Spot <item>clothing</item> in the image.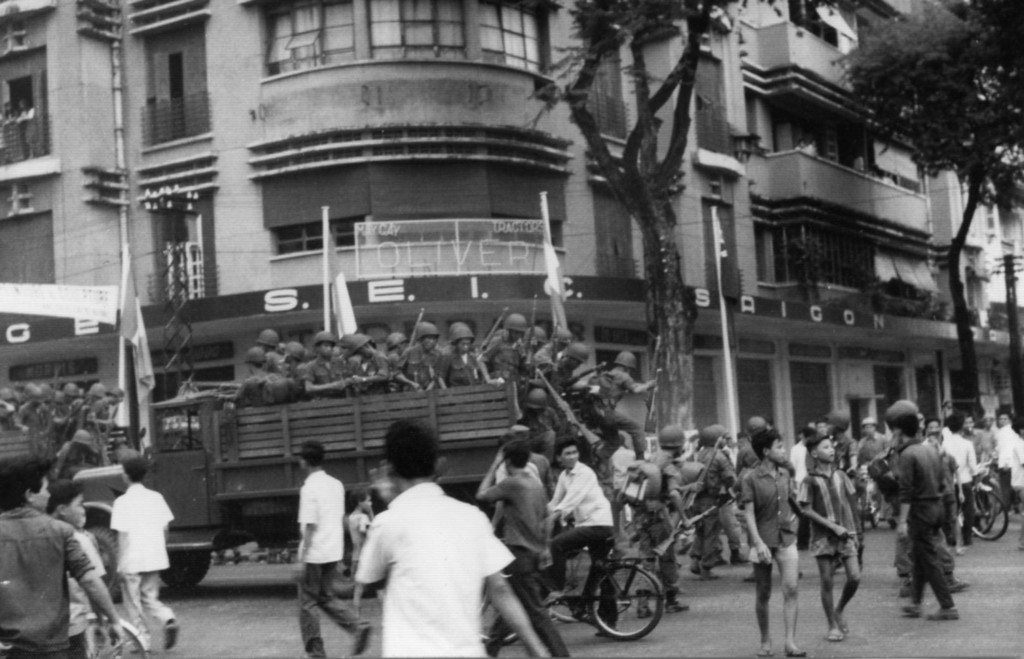
<item>clothing</item> found at 400/341/442/383.
